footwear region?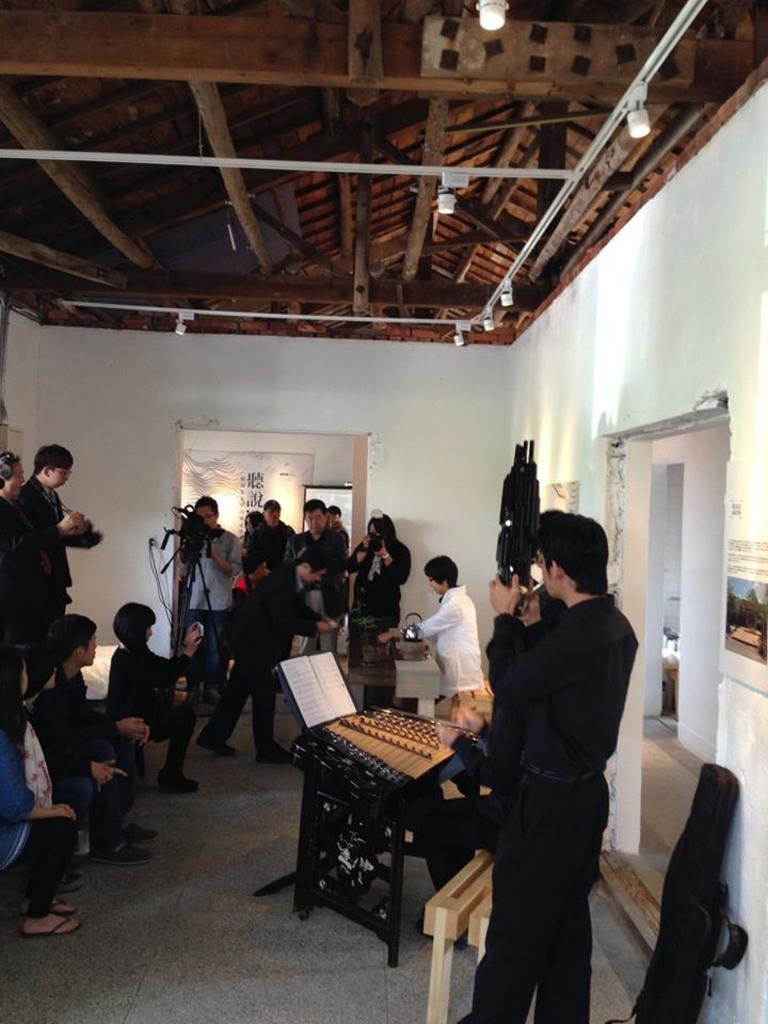
Rect(60, 870, 83, 892)
